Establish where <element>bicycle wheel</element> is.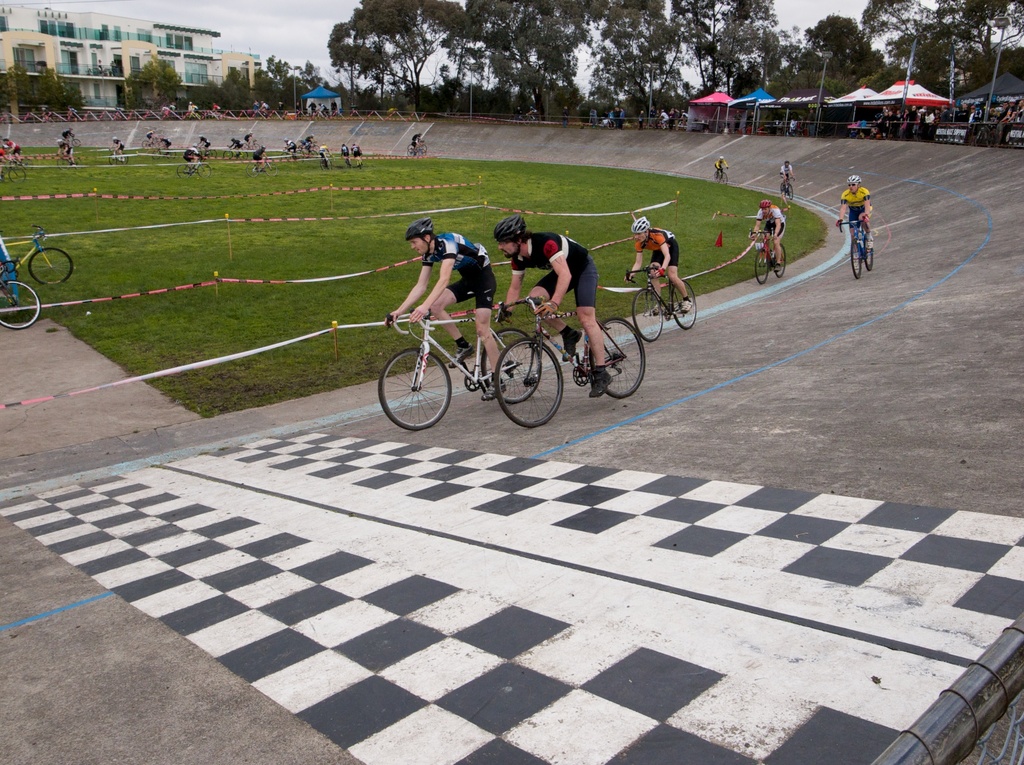
Established at bbox(238, 150, 249, 159).
